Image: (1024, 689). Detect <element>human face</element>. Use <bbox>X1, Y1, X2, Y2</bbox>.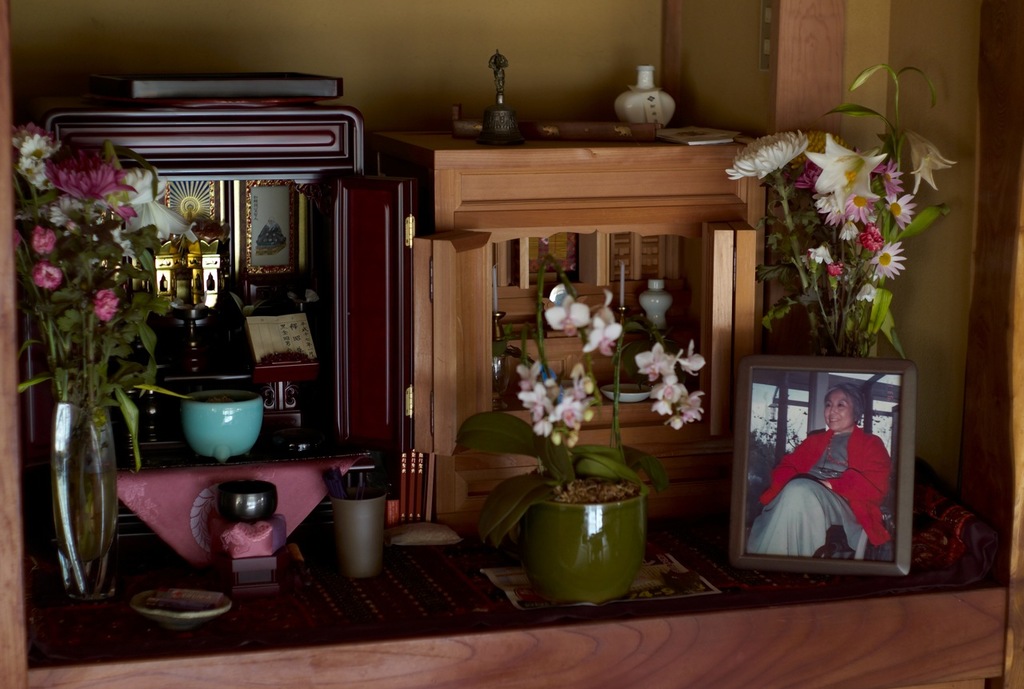
<bbox>826, 396, 853, 431</bbox>.
